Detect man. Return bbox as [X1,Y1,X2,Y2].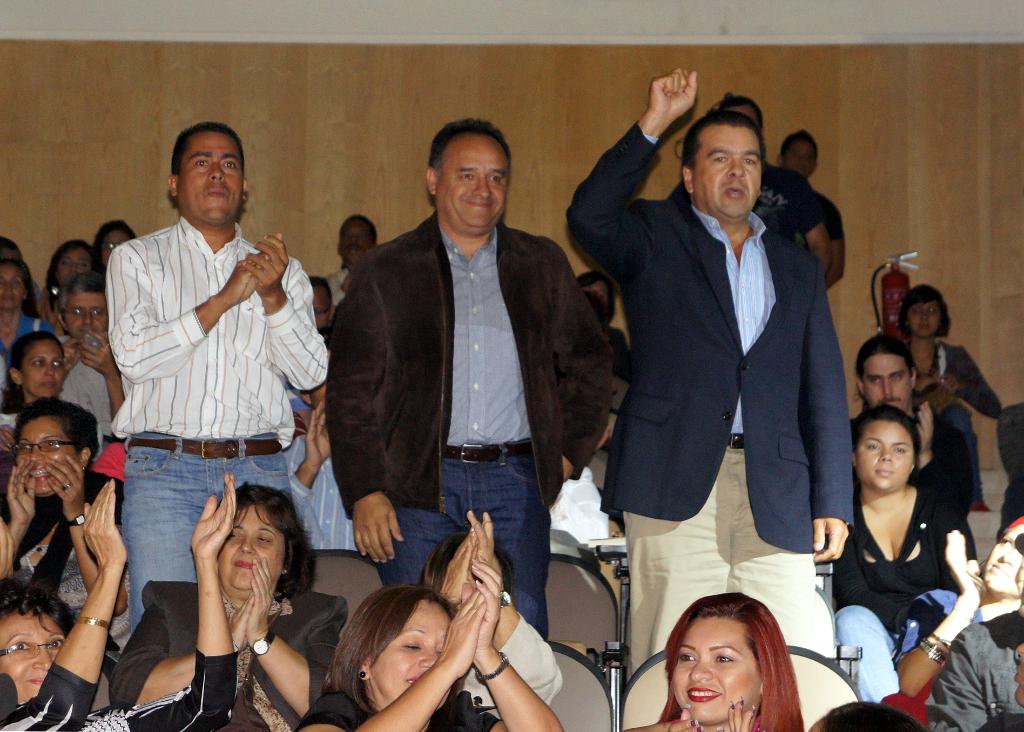
[717,93,831,271].
